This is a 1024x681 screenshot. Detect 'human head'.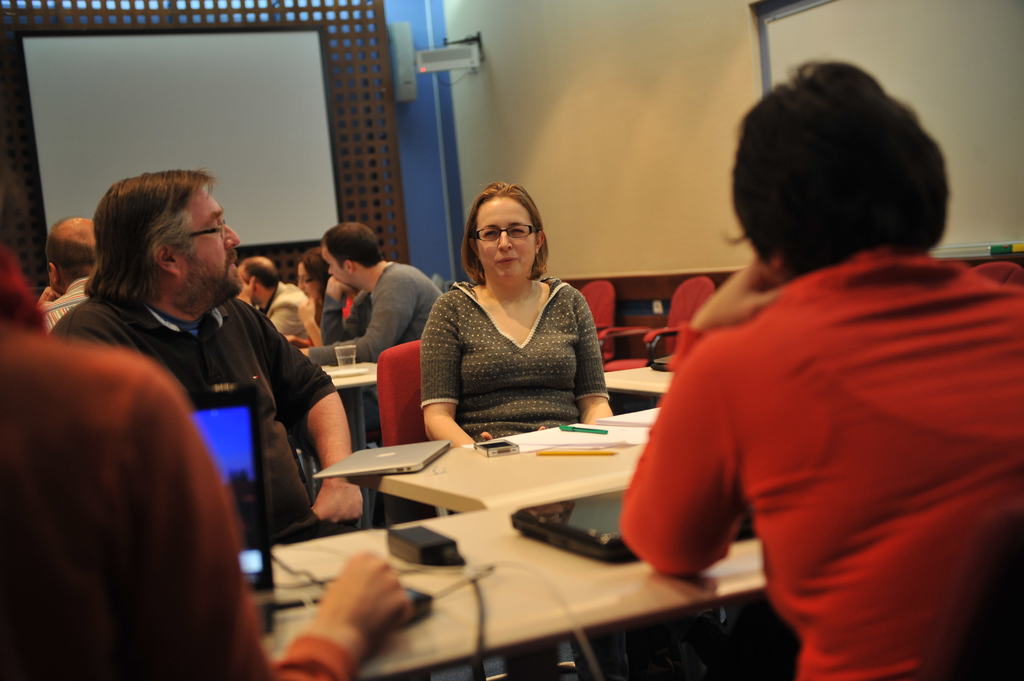
crop(298, 248, 330, 305).
